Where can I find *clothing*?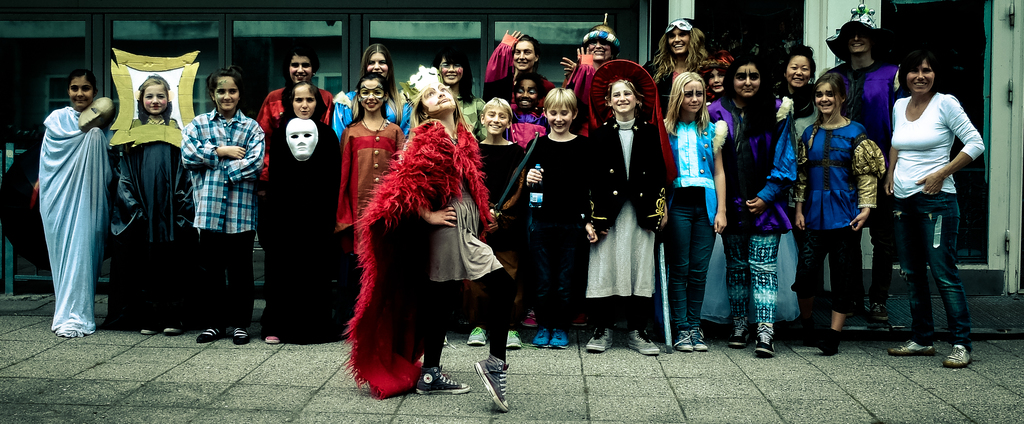
You can find it at (x1=179, y1=110, x2=268, y2=322).
